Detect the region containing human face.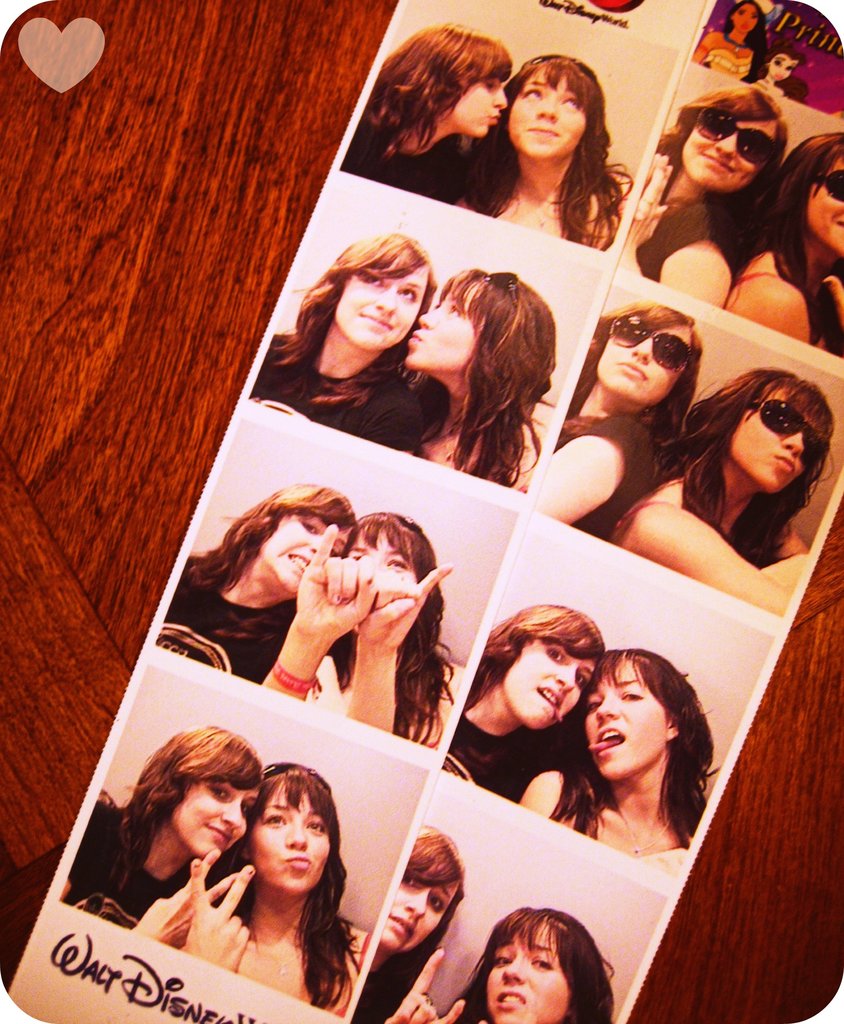
pyautogui.locateOnScreen(505, 54, 617, 159).
